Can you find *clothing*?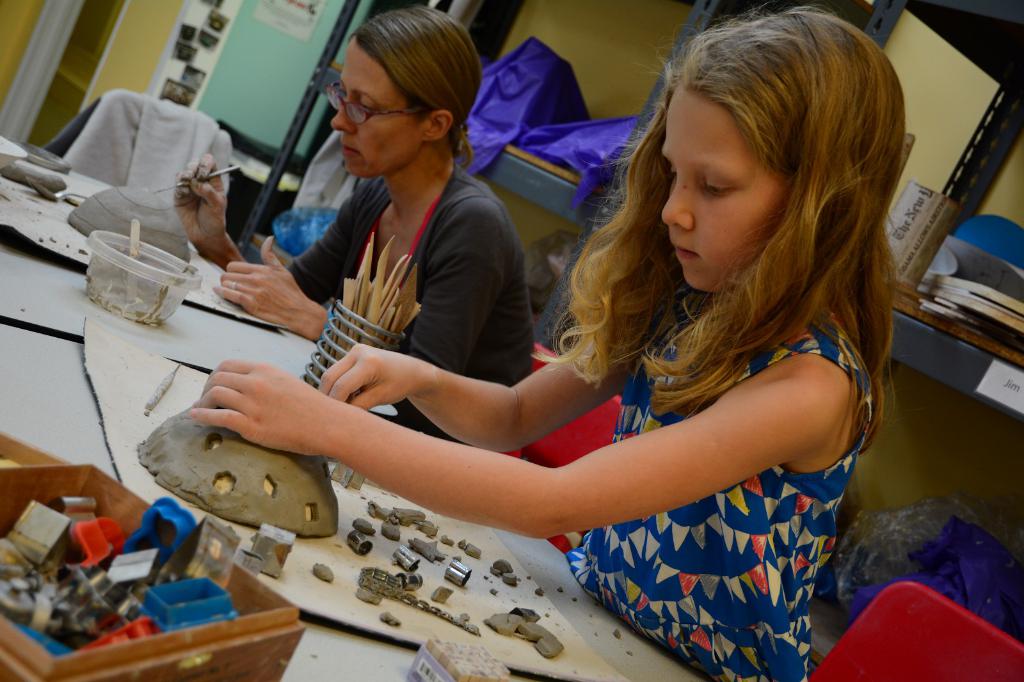
Yes, bounding box: box=[45, 88, 234, 202].
